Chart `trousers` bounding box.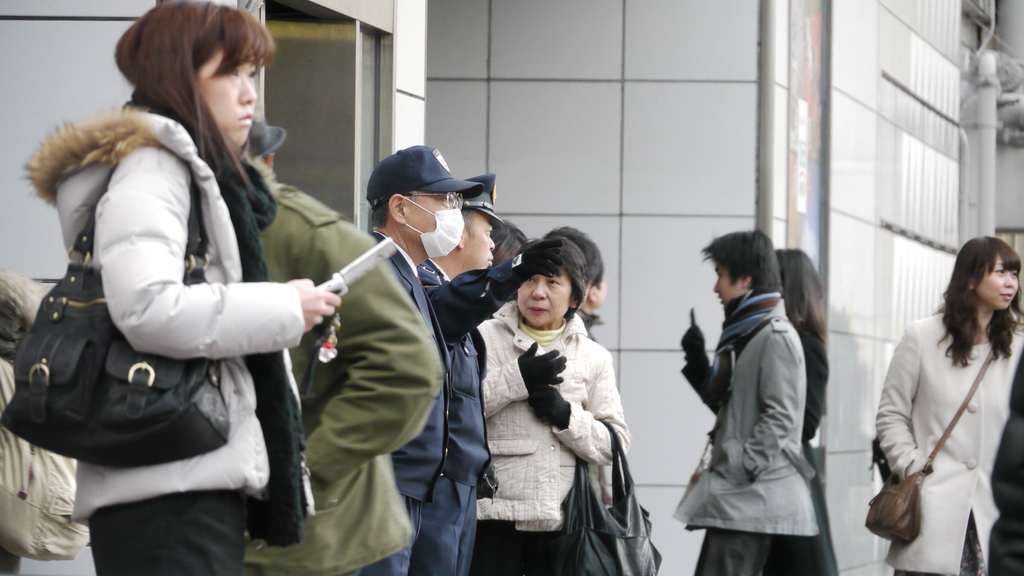
Charted: region(86, 482, 247, 575).
